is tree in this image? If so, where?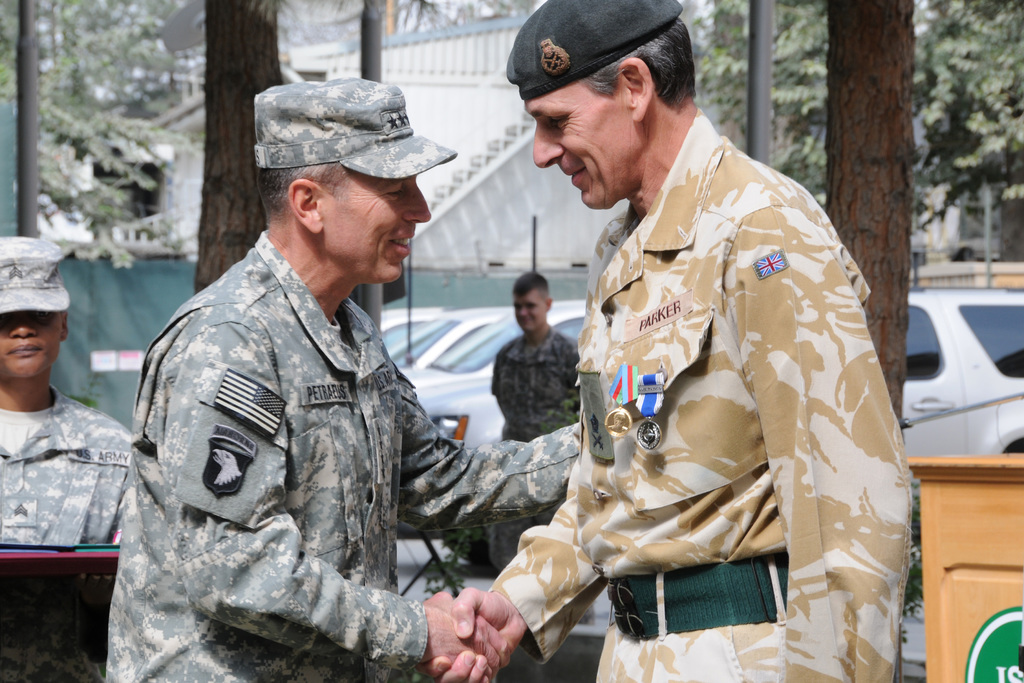
Yes, at x1=194 y1=0 x2=285 y2=302.
